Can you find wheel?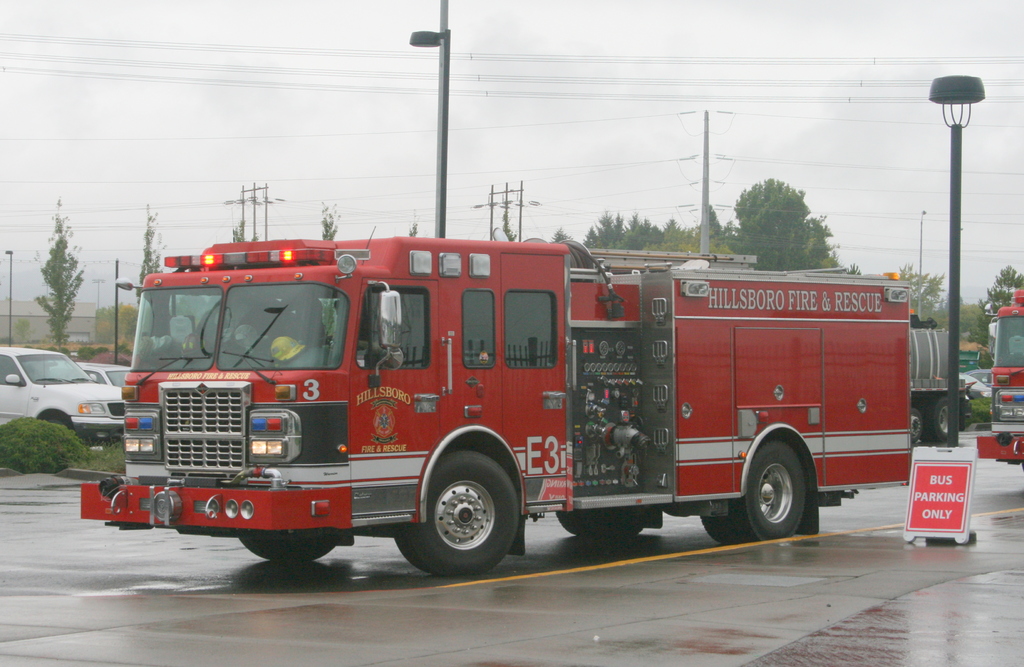
Yes, bounding box: <region>930, 392, 950, 447</region>.
